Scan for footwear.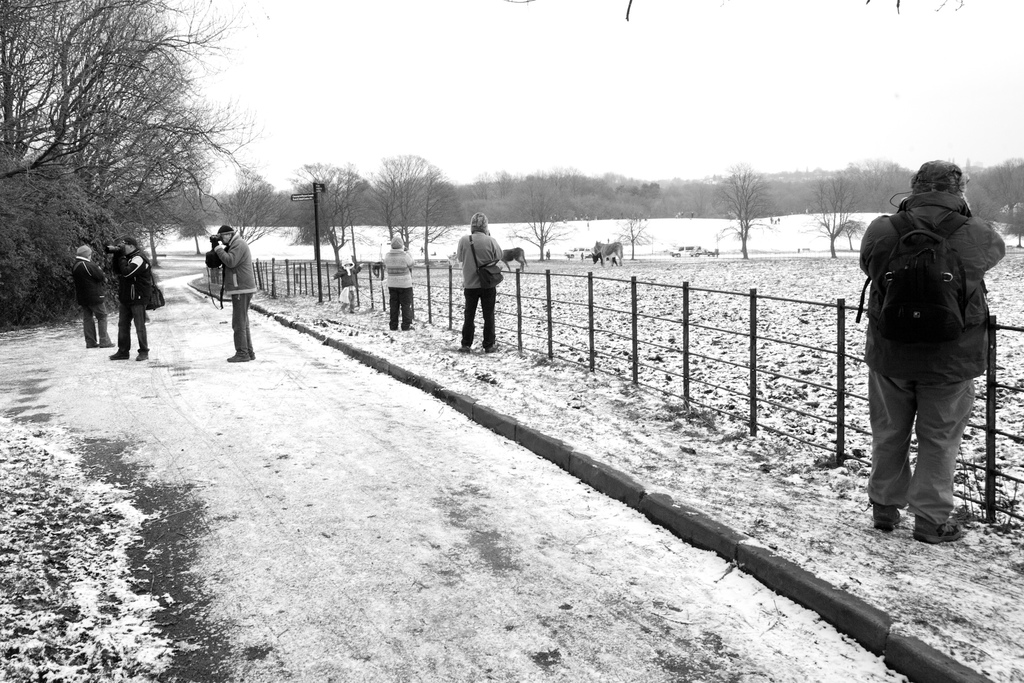
Scan result: locate(112, 352, 127, 361).
